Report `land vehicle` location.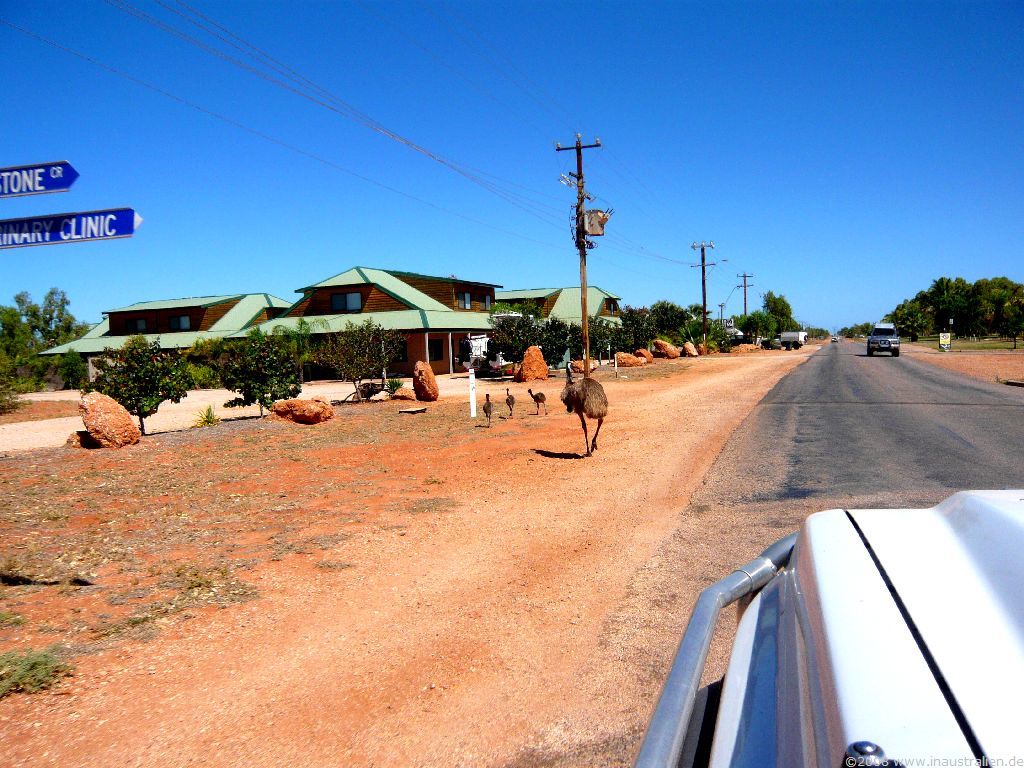
Report: <region>773, 332, 808, 349</region>.
